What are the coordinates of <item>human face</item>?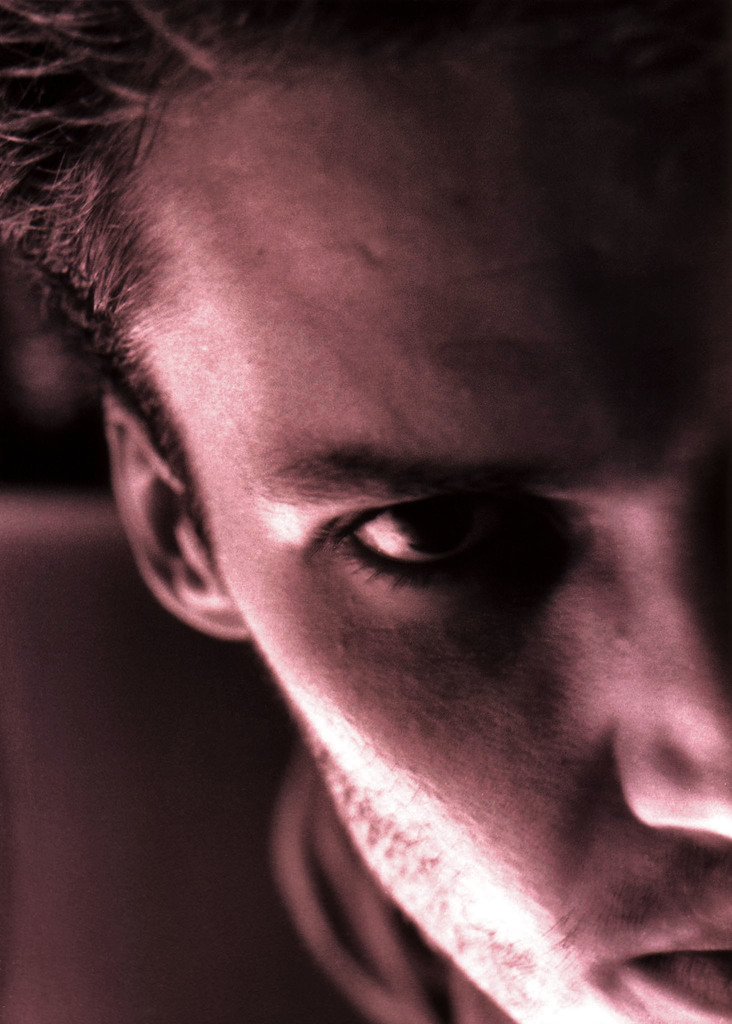
134:1:731:1023.
